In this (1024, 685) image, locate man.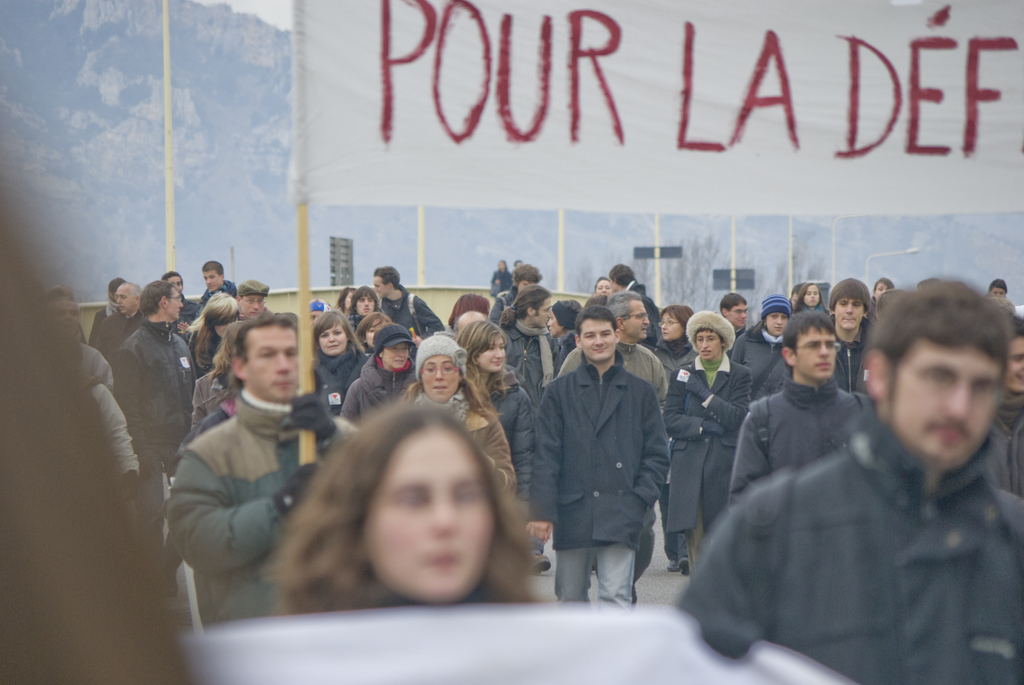
Bounding box: x1=168 y1=307 x2=360 y2=629.
